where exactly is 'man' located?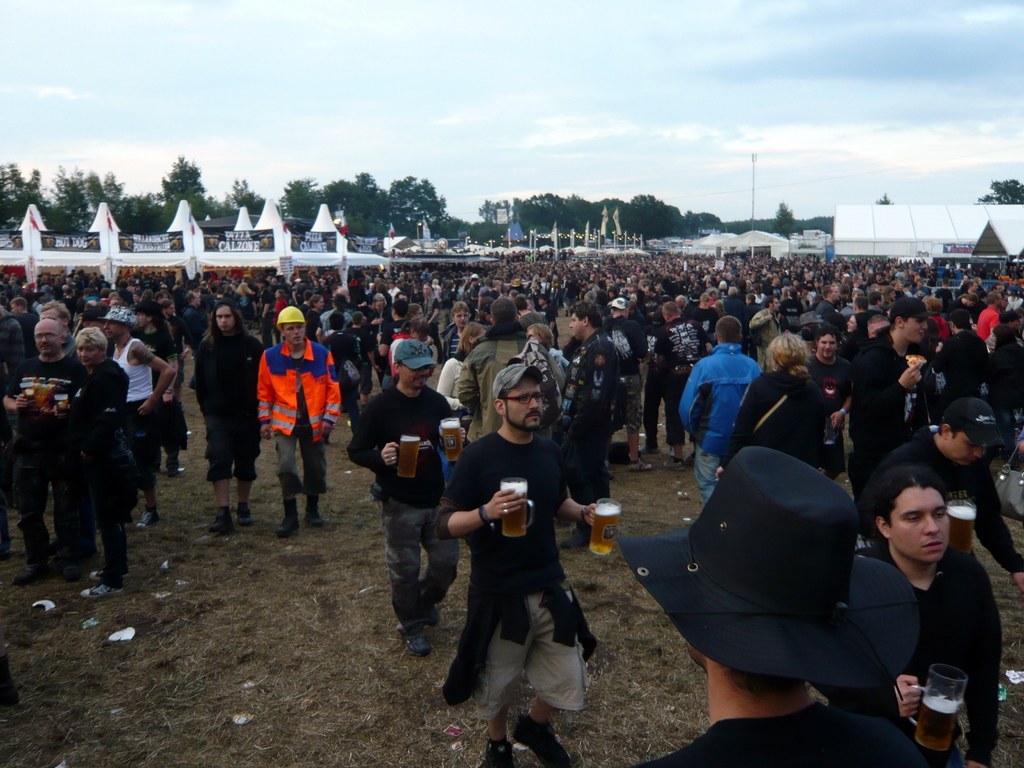
Its bounding box is detection(870, 396, 1023, 591).
